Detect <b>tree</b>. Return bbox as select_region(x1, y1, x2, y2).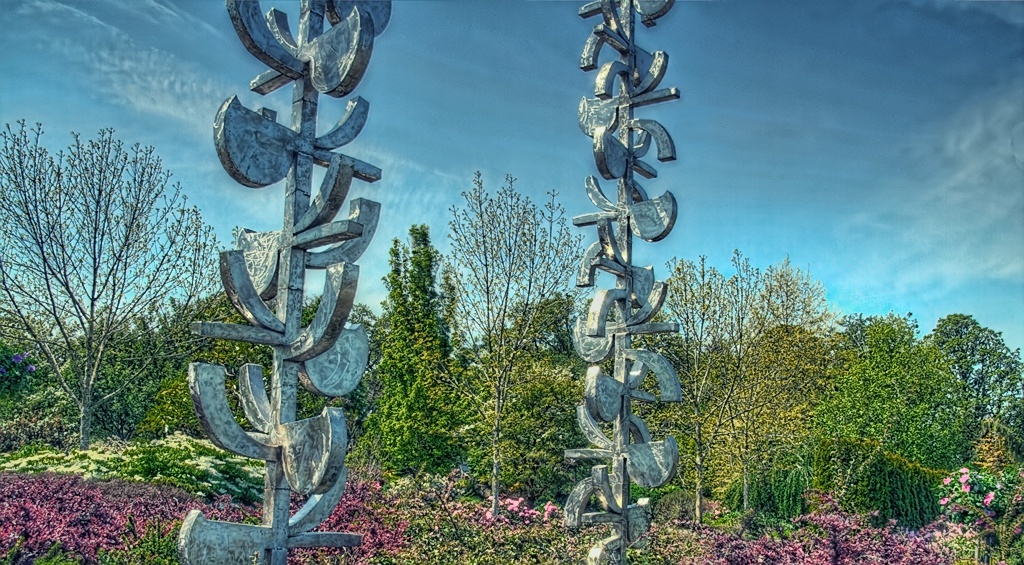
select_region(650, 253, 834, 523).
